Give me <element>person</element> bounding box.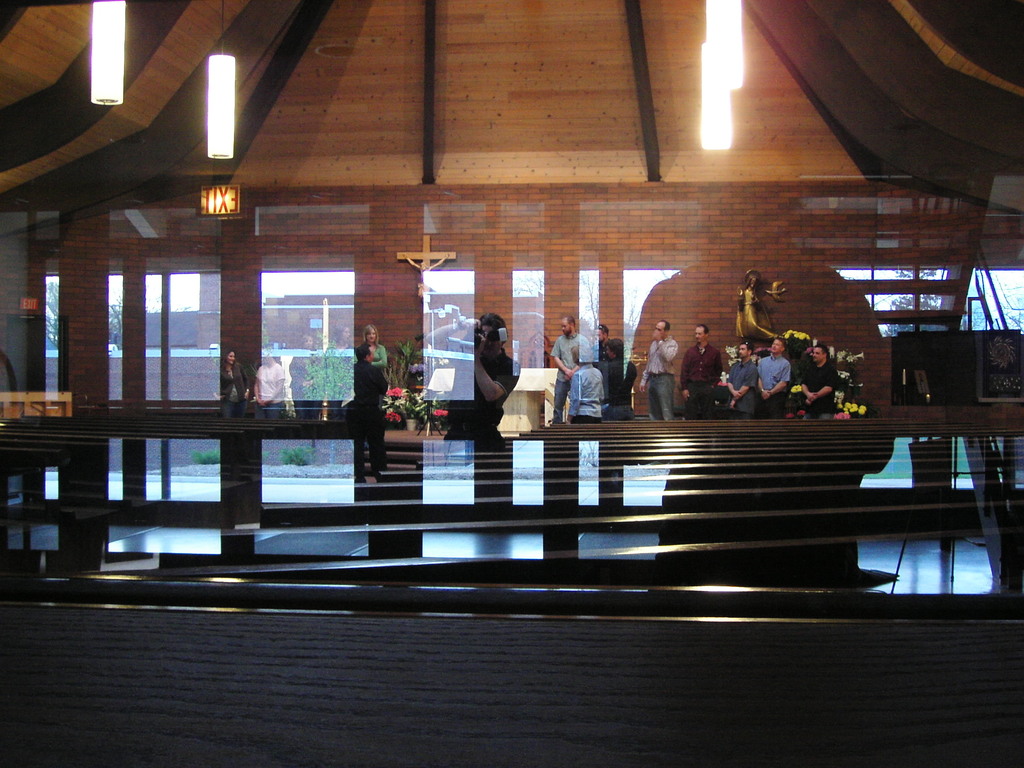
(422, 311, 524, 446).
